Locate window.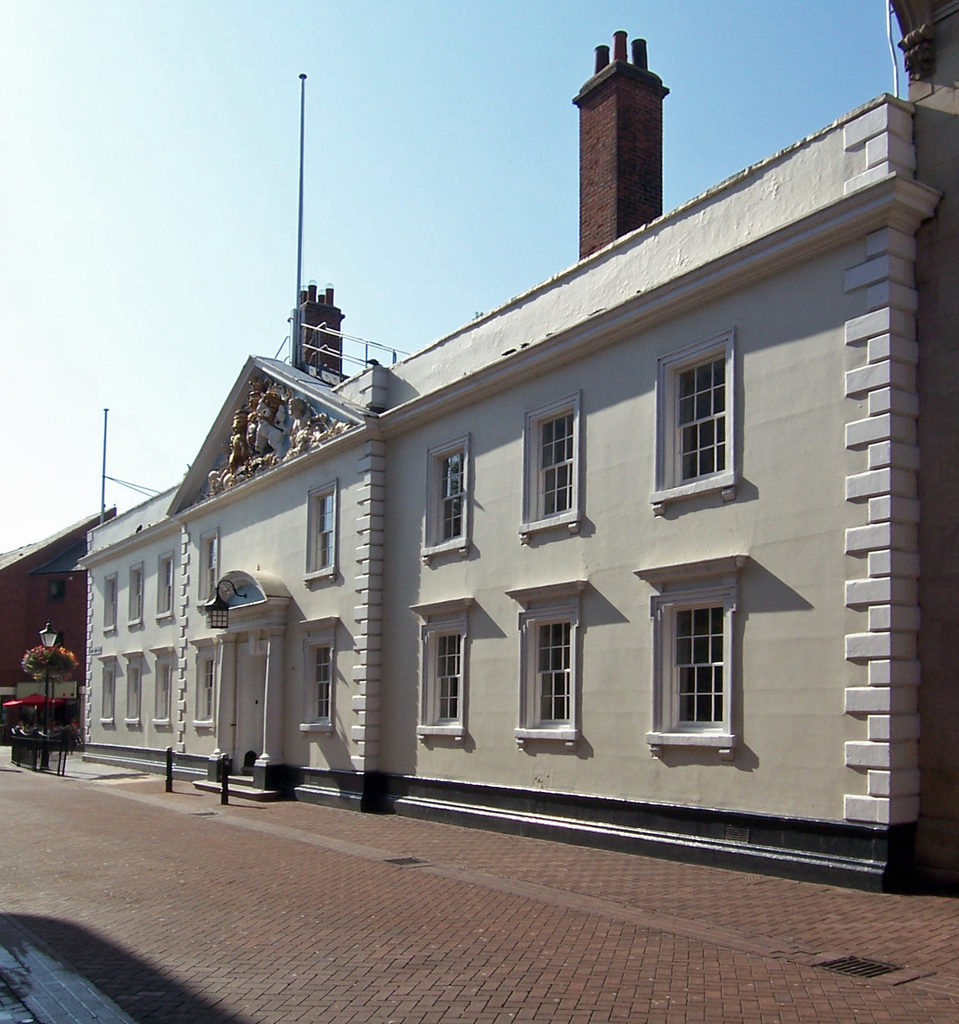
Bounding box: x1=153 y1=652 x2=179 y2=726.
